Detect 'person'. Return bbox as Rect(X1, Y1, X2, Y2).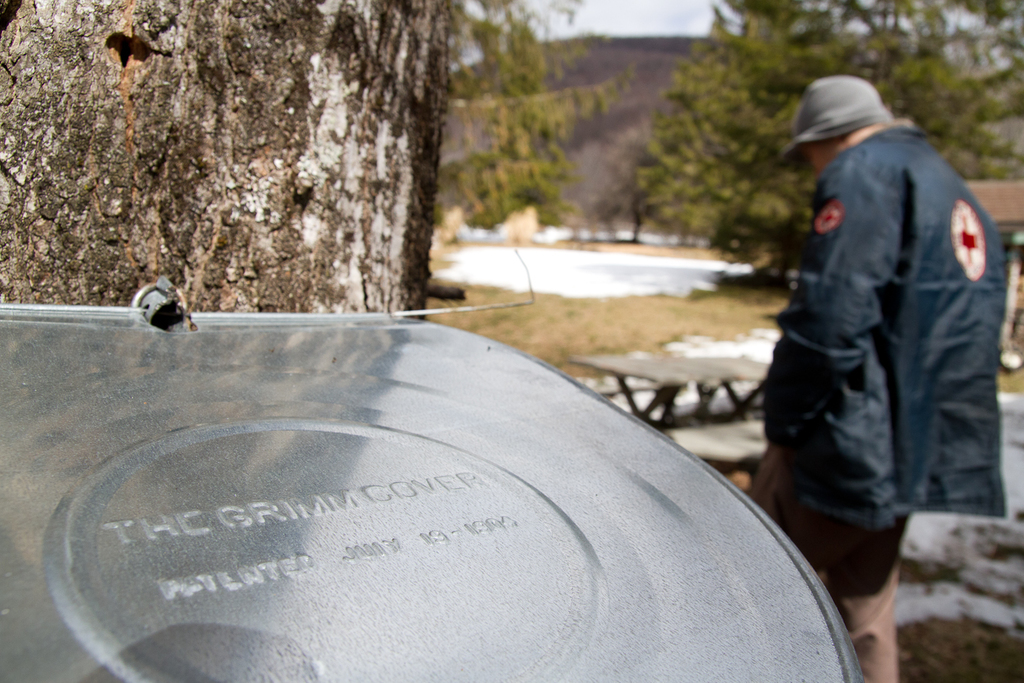
Rect(754, 41, 1011, 648).
